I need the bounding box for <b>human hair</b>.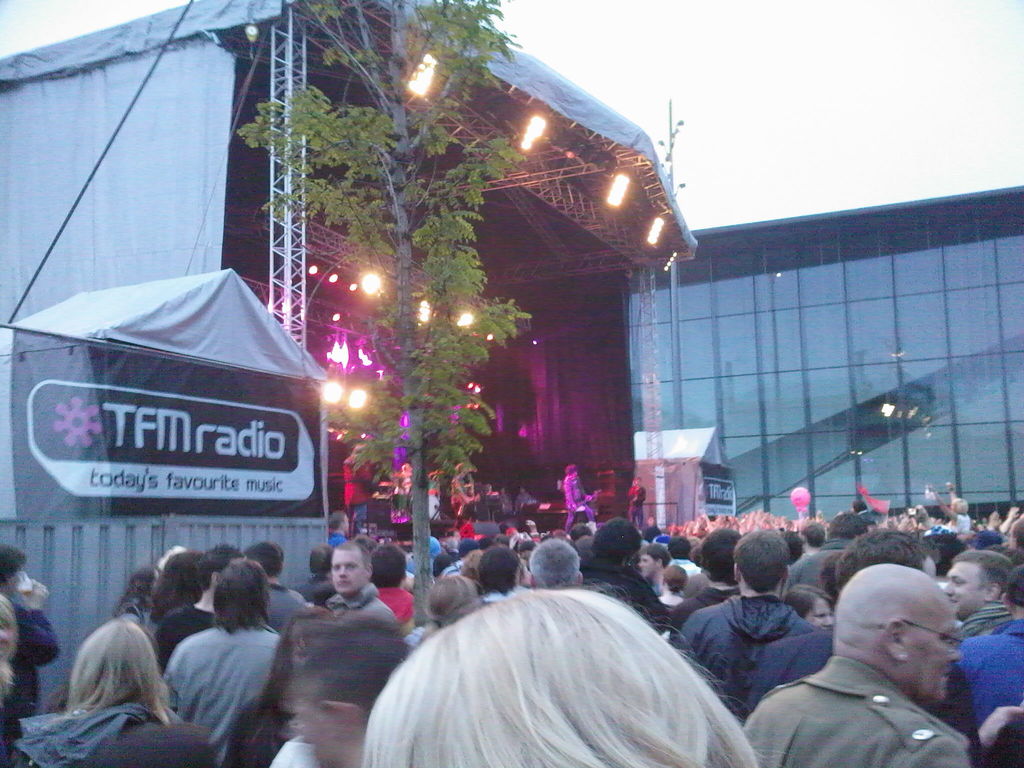
Here it is: select_region(242, 540, 284, 576).
